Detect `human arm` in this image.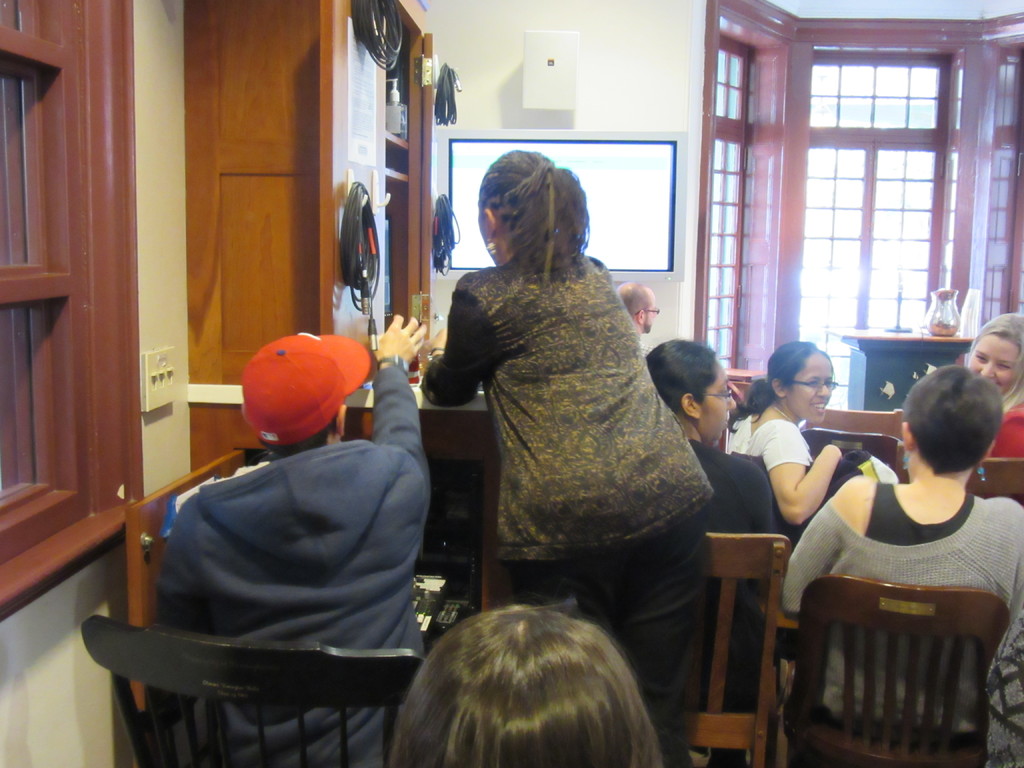
Detection: bbox(977, 498, 1023, 698).
